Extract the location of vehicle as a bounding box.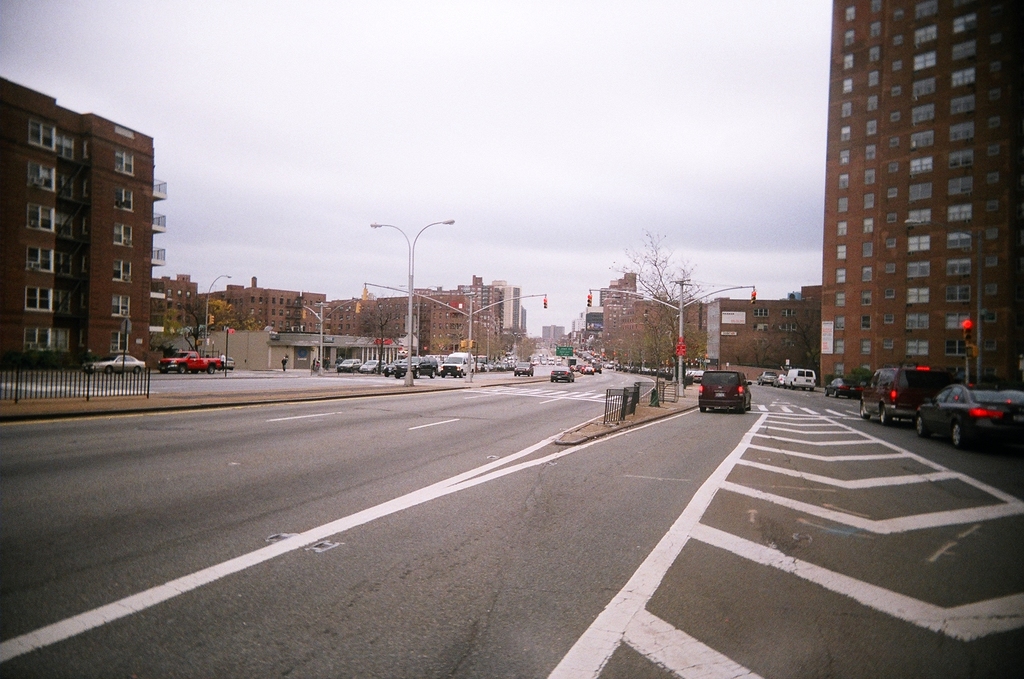
box=[575, 365, 579, 370].
